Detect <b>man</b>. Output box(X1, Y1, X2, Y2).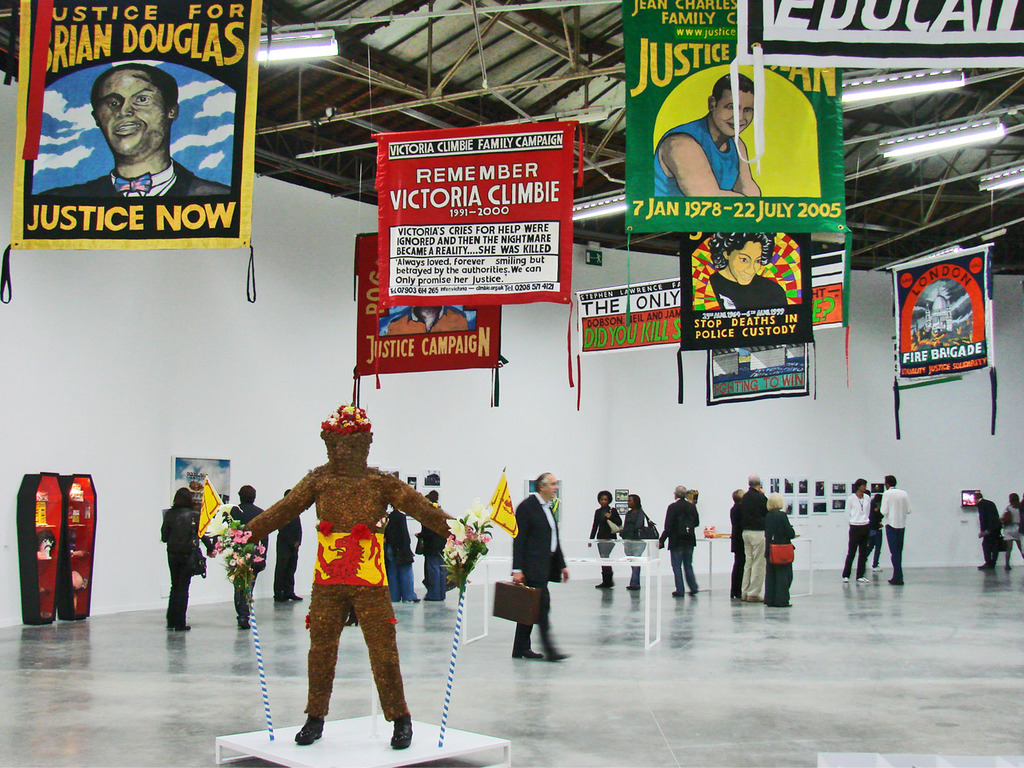
box(873, 473, 913, 587).
